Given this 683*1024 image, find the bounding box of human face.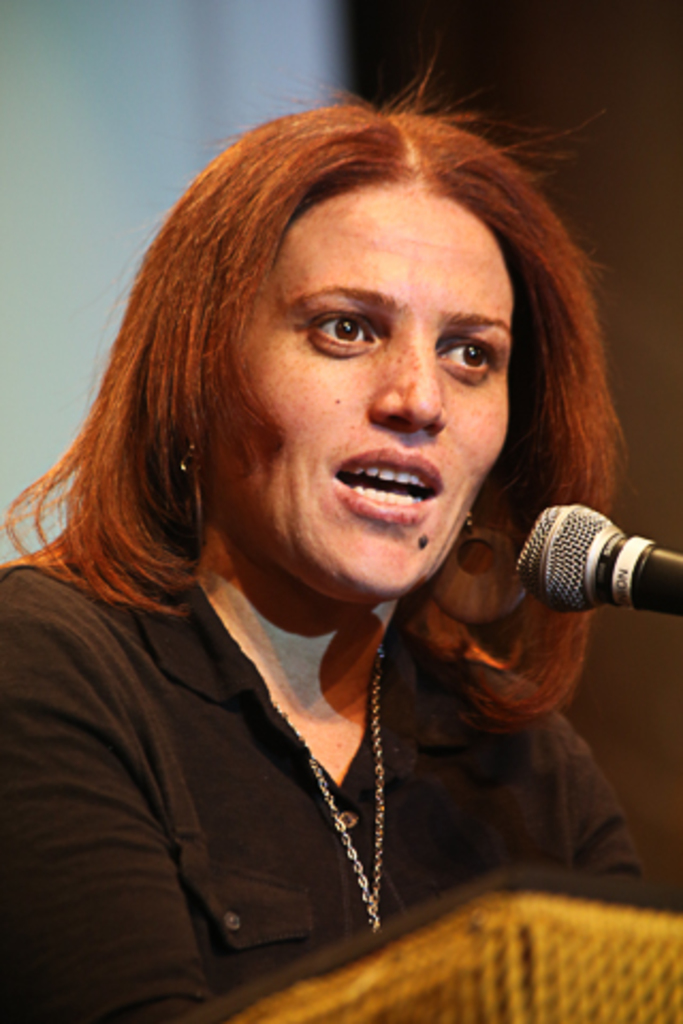
x1=196 y1=183 x2=514 y2=602.
